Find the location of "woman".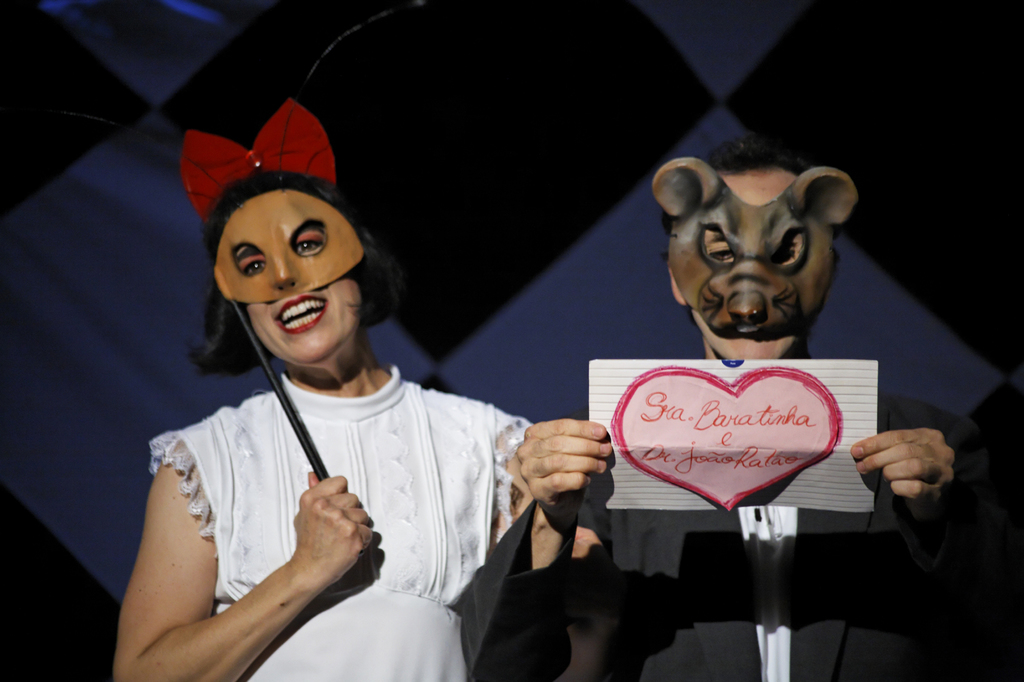
Location: crop(136, 116, 571, 658).
